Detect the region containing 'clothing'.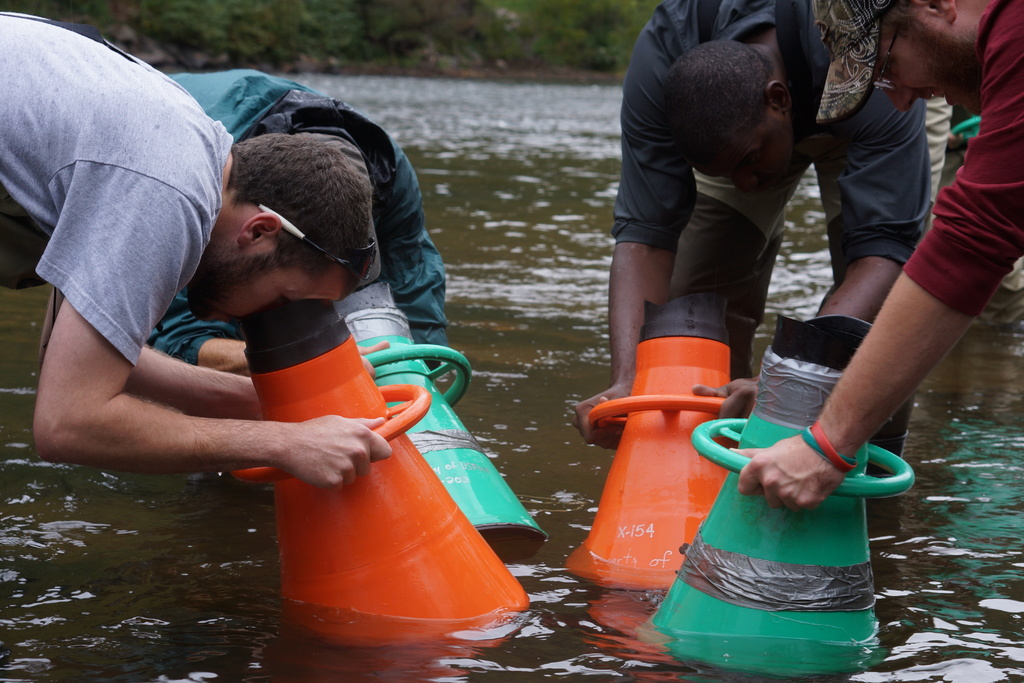
<bbox>902, 0, 1023, 321</bbox>.
